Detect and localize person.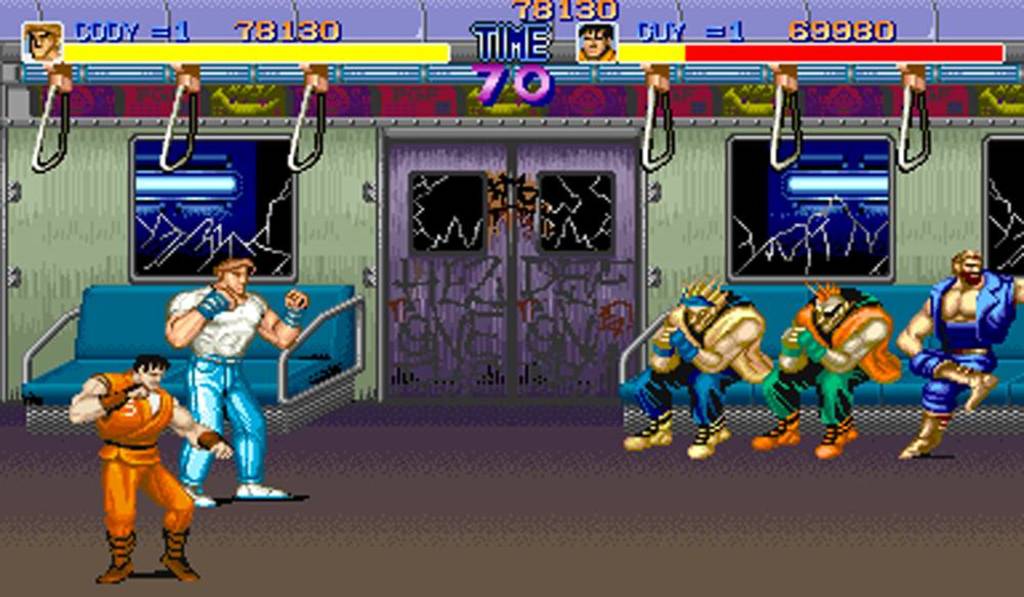
Localized at box(580, 23, 617, 65).
